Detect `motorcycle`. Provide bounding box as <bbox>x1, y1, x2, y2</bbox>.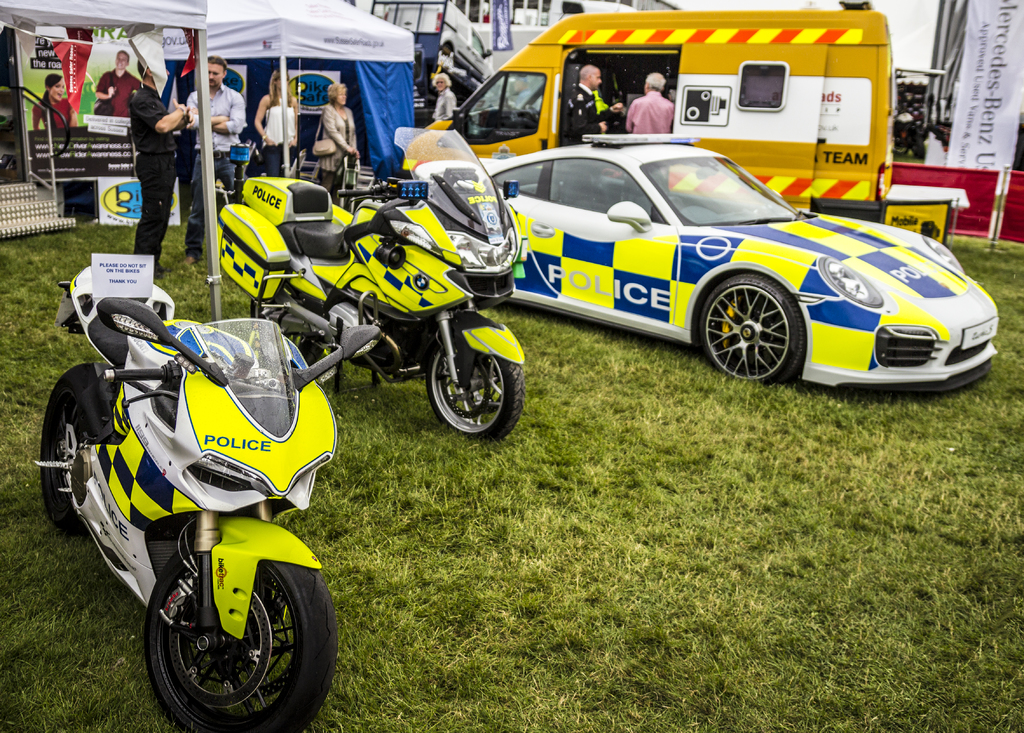
<bbox>203, 122, 527, 447</bbox>.
